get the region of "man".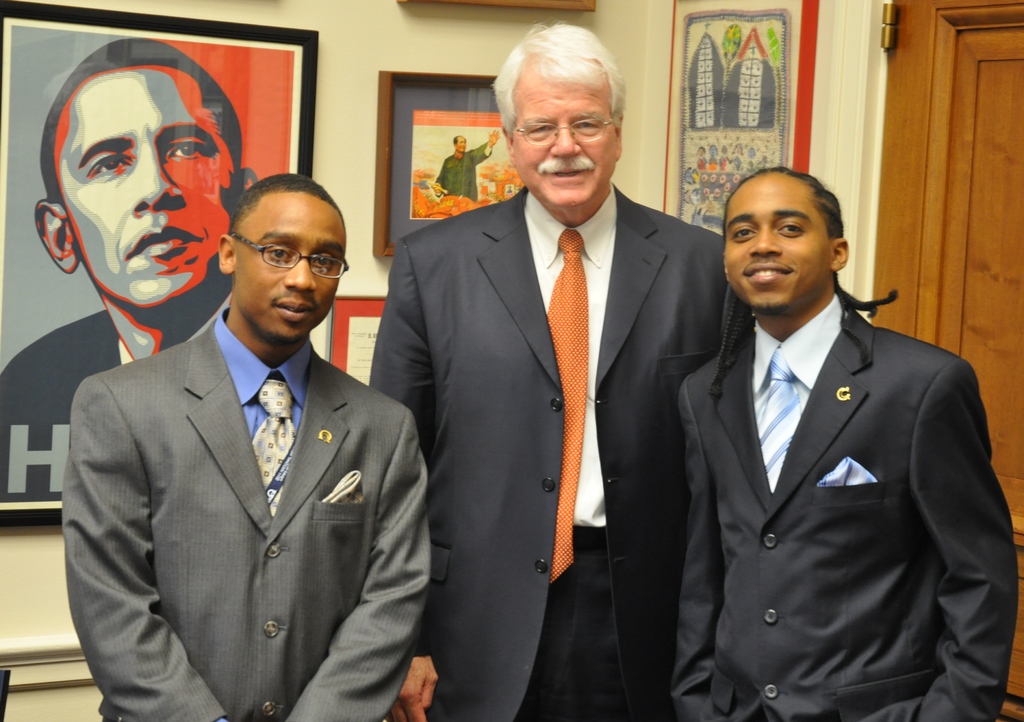
detection(0, 37, 259, 508).
